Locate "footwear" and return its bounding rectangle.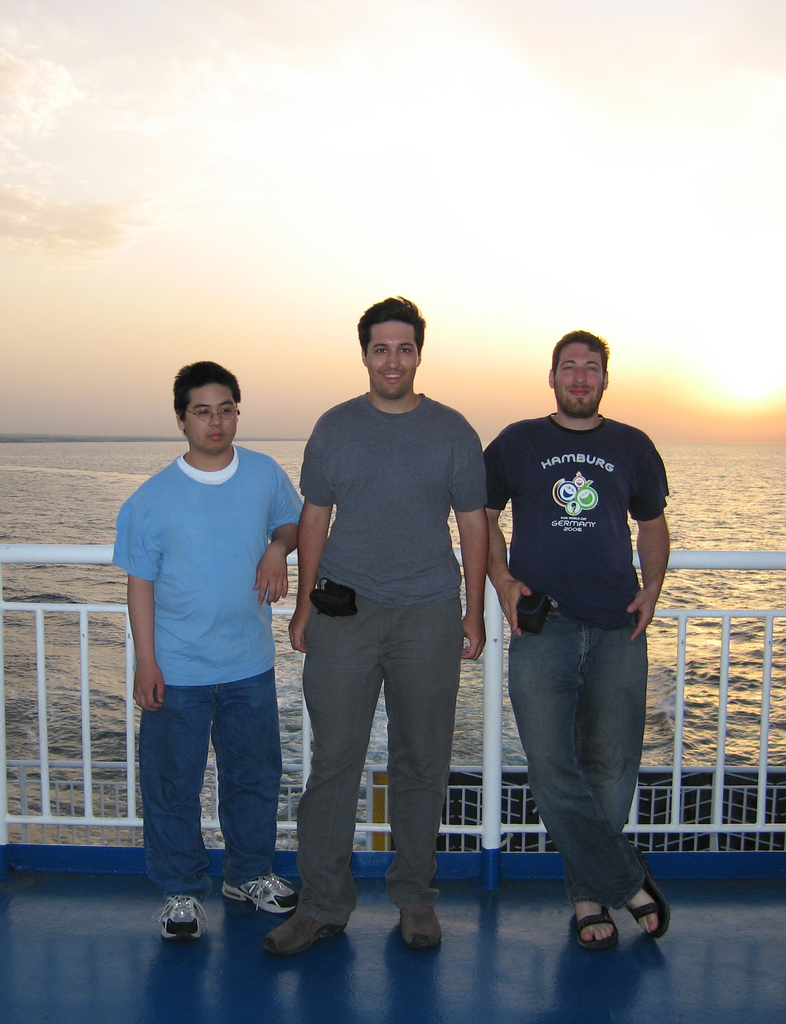
Rect(263, 908, 348, 963).
